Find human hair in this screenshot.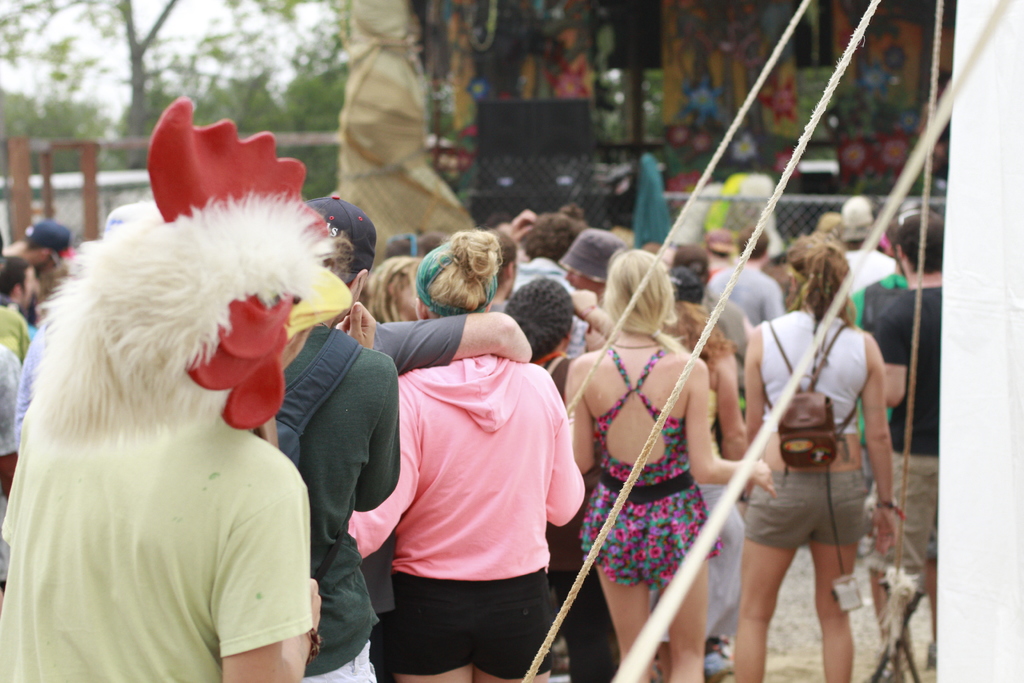
The bounding box for human hair is (x1=425, y1=226, x2=504, y2=309).
